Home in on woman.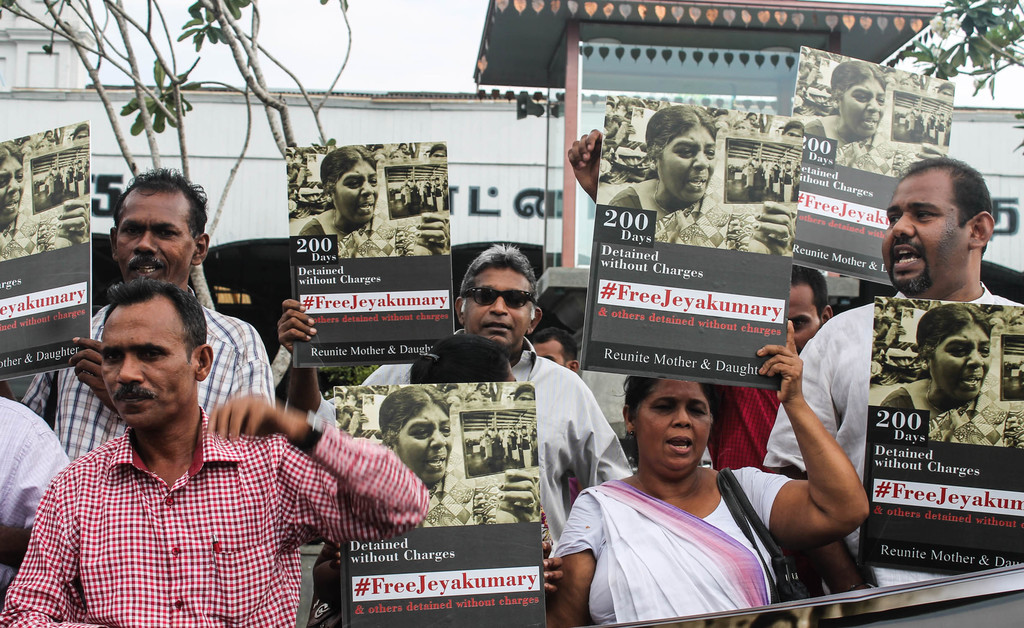
Homed in at [733,122,750,140].
